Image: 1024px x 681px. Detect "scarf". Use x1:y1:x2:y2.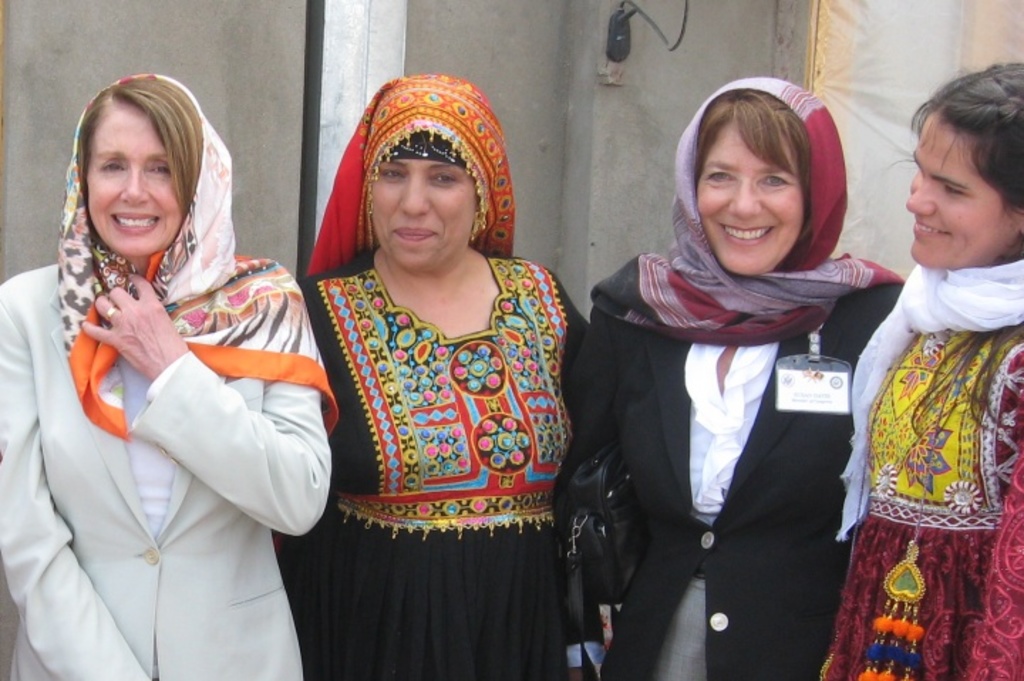
594:74:909:348.
